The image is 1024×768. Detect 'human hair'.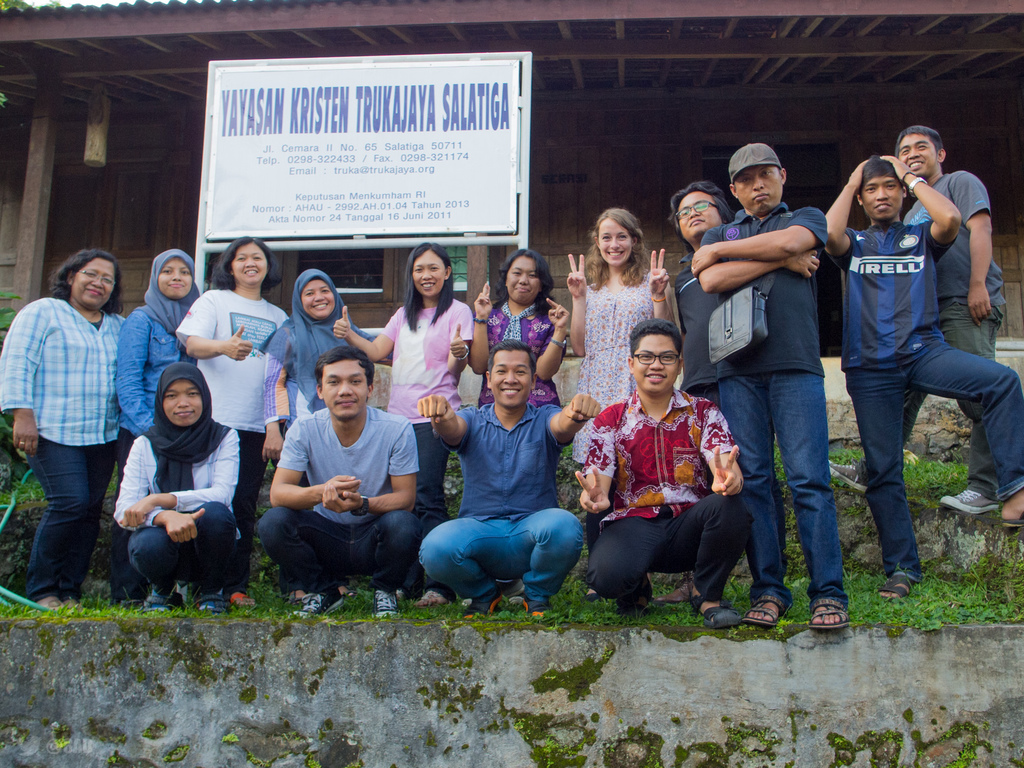
Detection: pyautogui.locateOnScreen(668, 182, 732, 252).
